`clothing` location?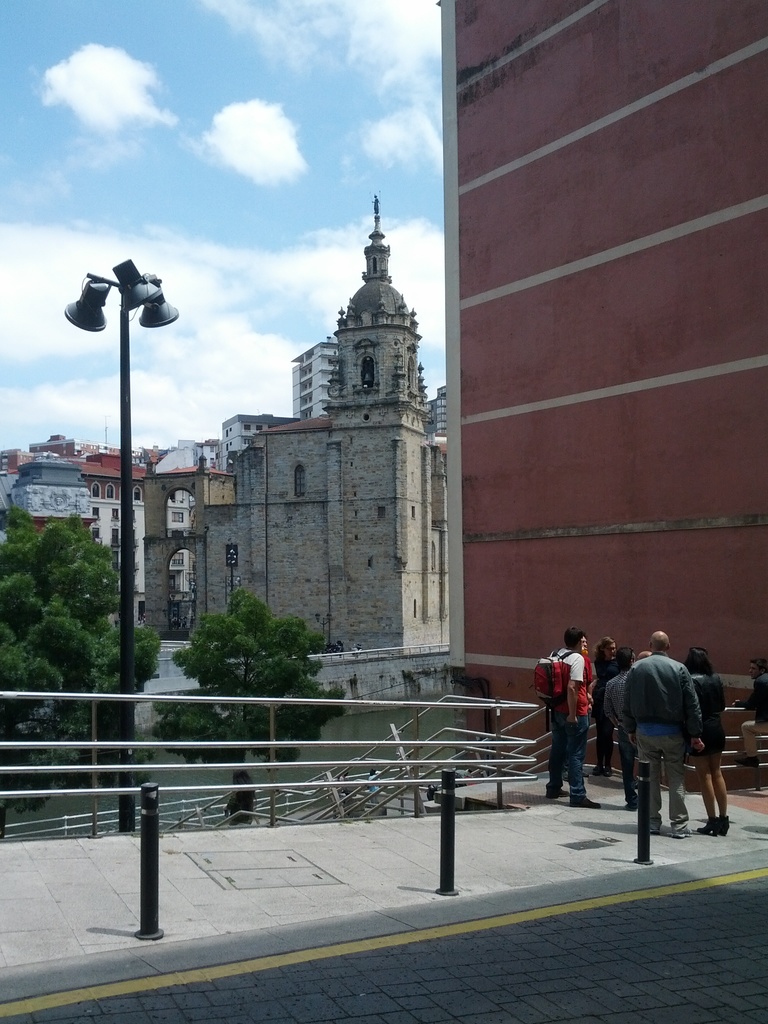
x1=551 y1=633 x2=588 y2=797
